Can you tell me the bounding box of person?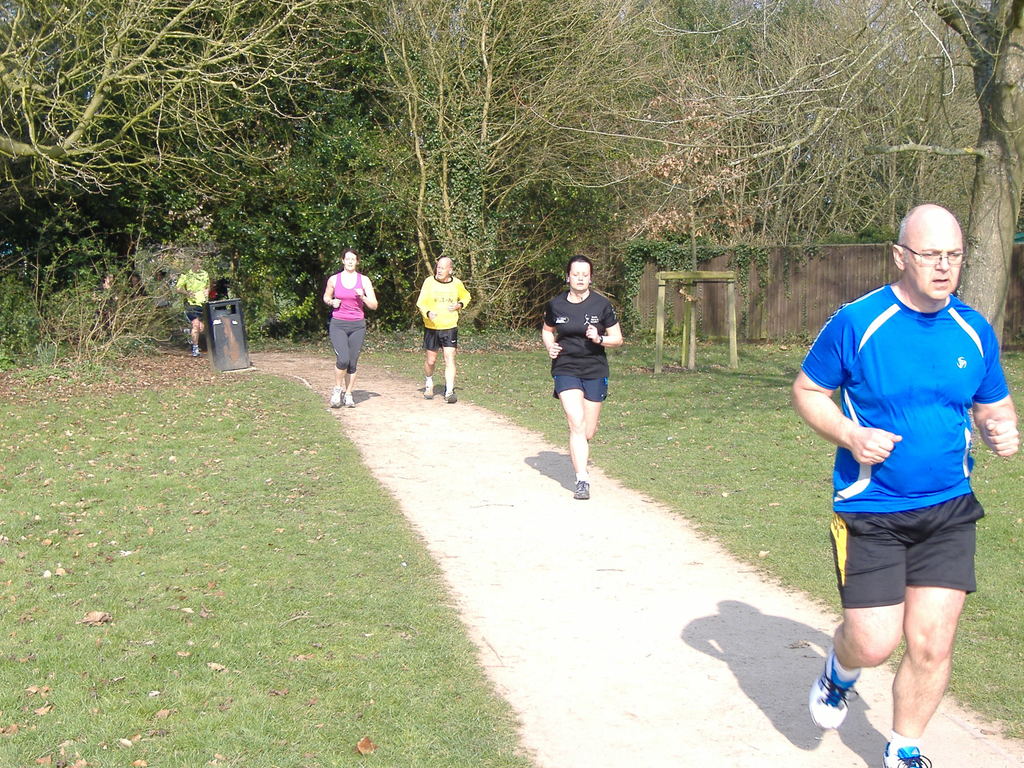
[left=412, top=257, right=473, bottom=401].
